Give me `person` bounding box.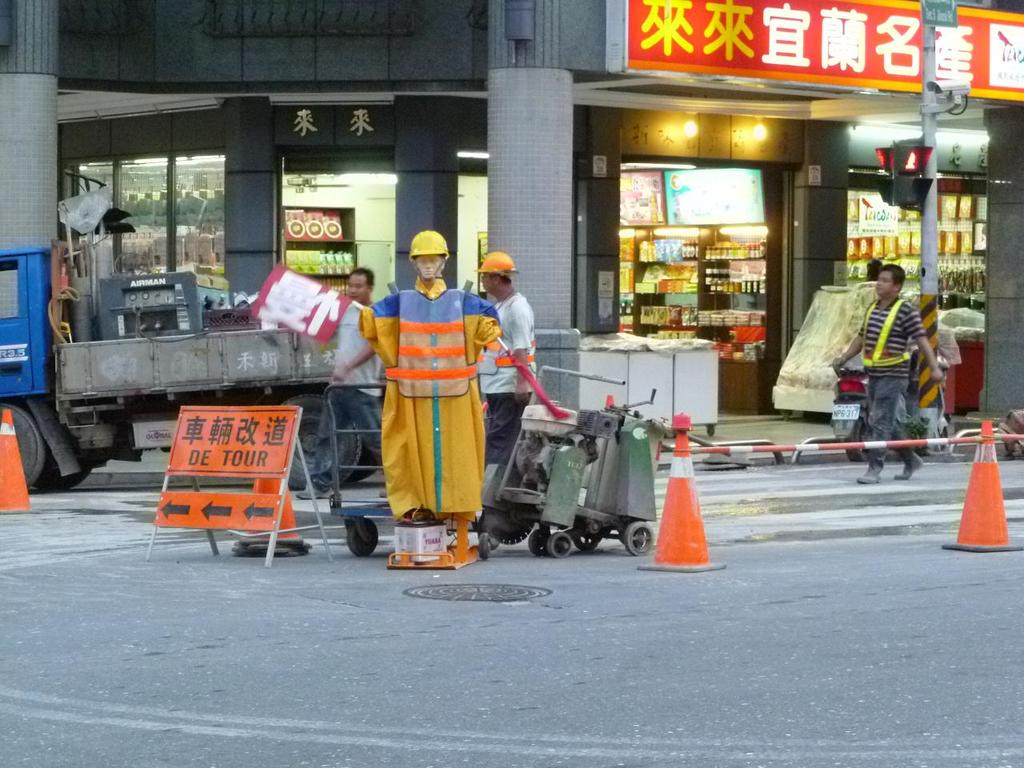
471/250/537/474.
